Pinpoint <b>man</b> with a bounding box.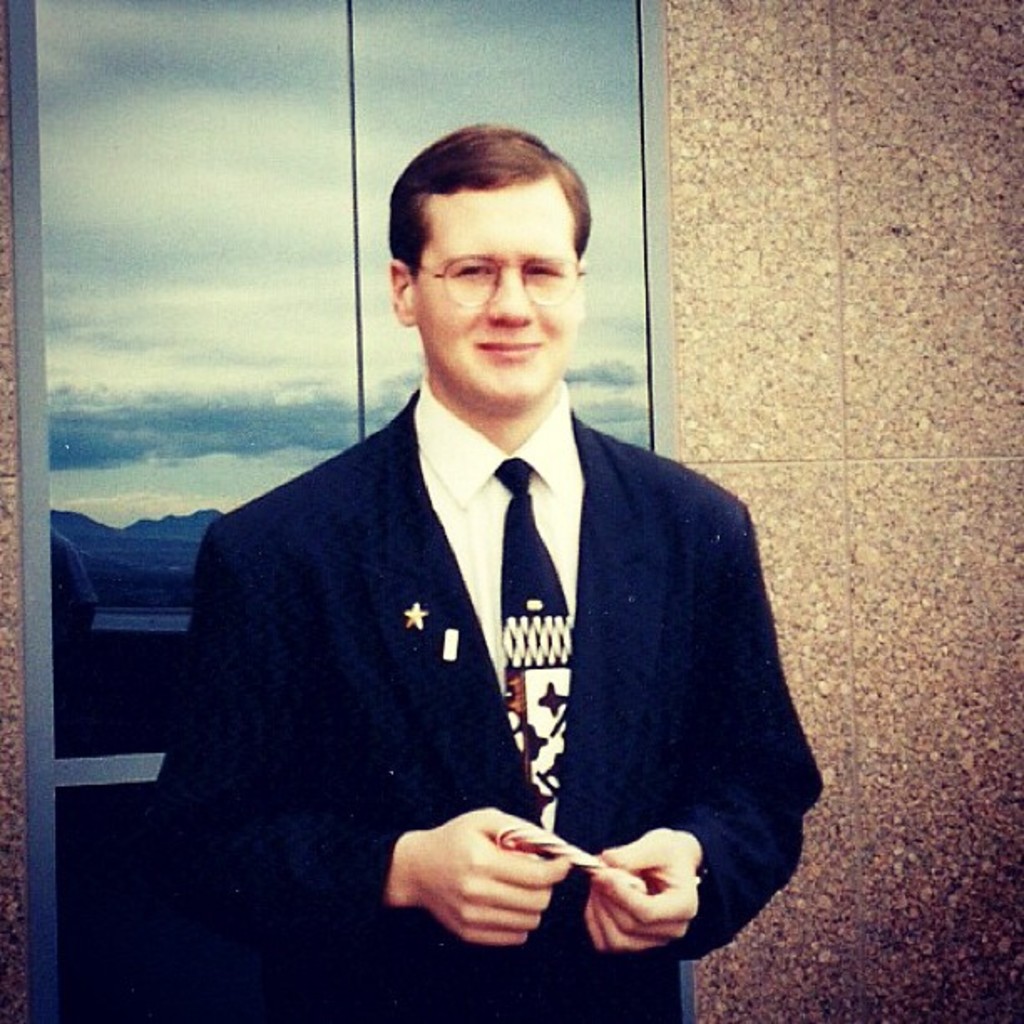
crop(174, 129, 822, 1009).
